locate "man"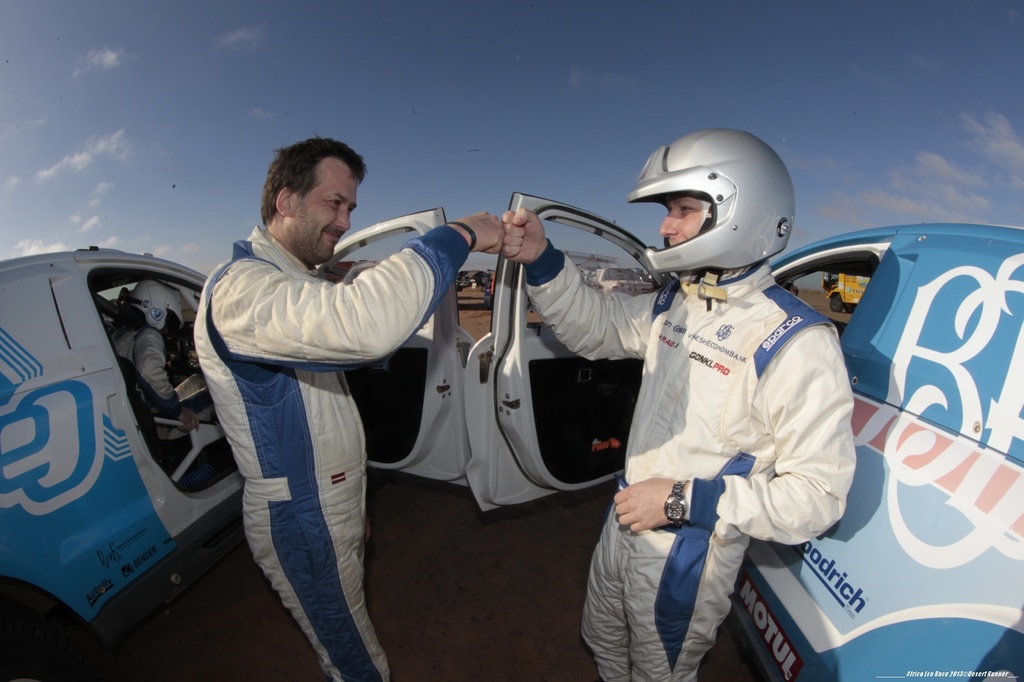
pyautogui.locateOnScreen(499, 126, 858, 681)
